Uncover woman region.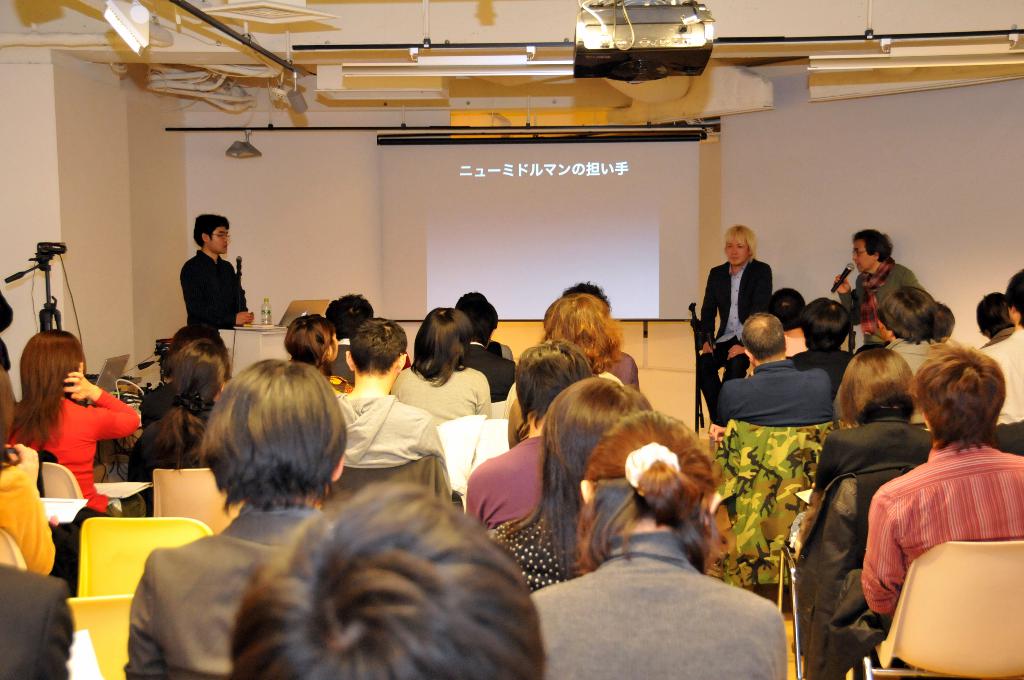
Uncovered: select_region(497, 378, 662, 596).
